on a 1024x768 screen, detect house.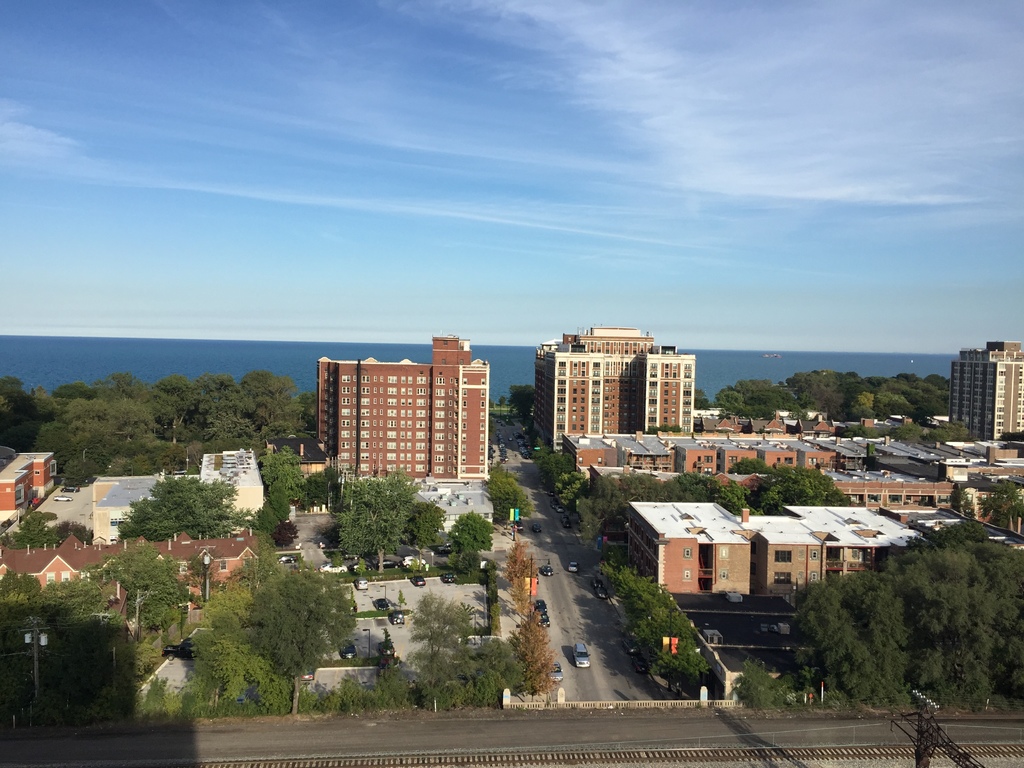
locate(740, 511, 813, 605).
